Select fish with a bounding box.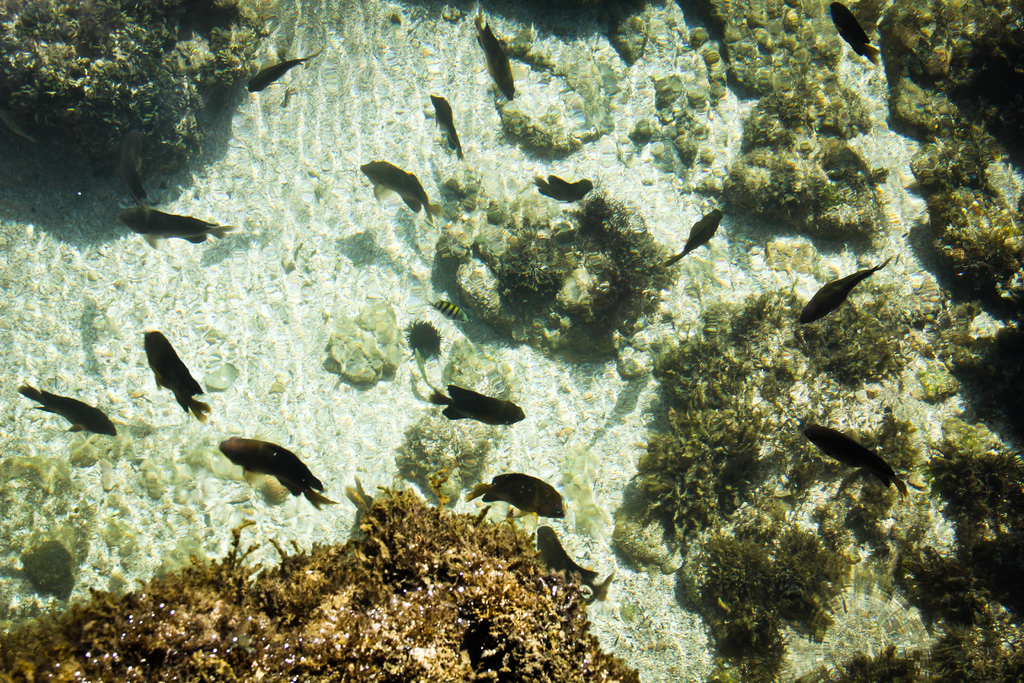
bbox=(829, 2, 885, 63).
